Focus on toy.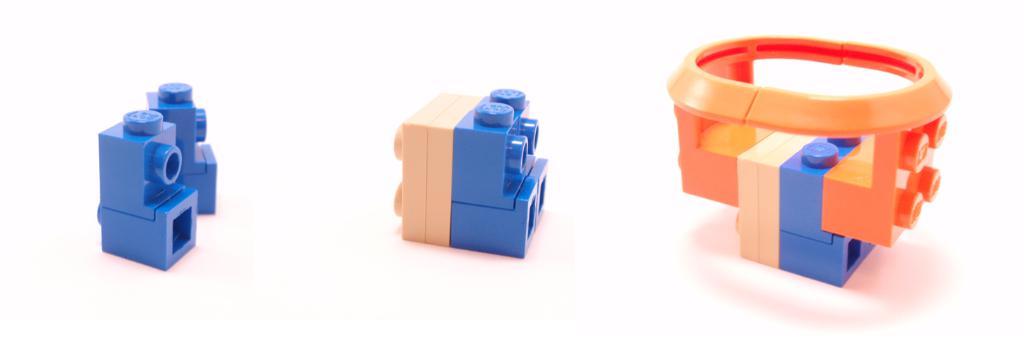
Focused at locate(662, 34, 954, 290).
